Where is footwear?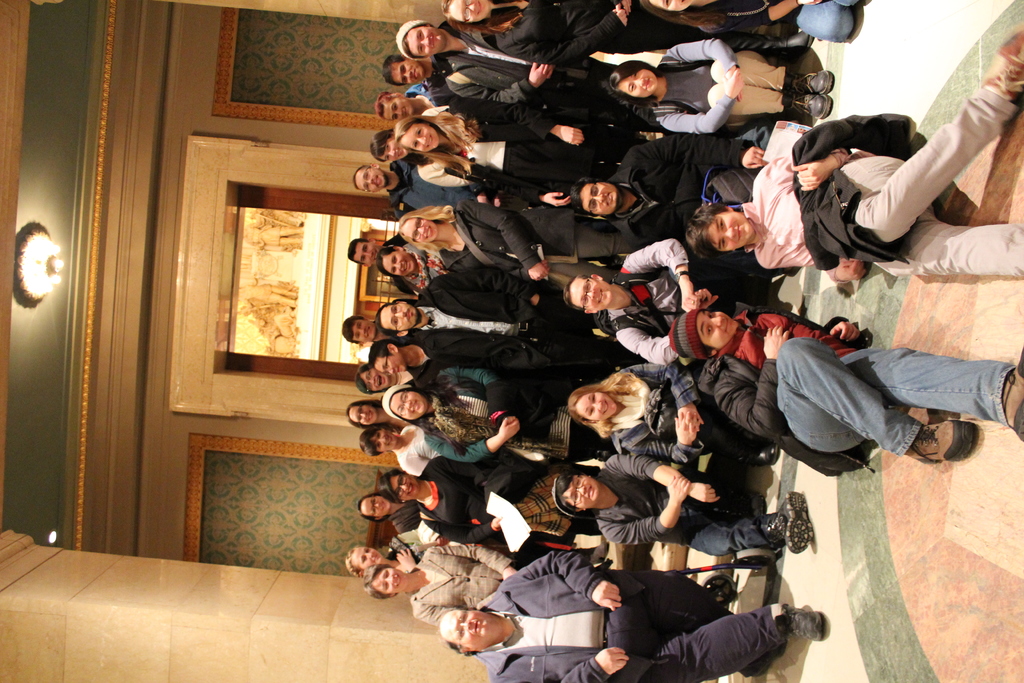
[982, 22, 1023, 104].
